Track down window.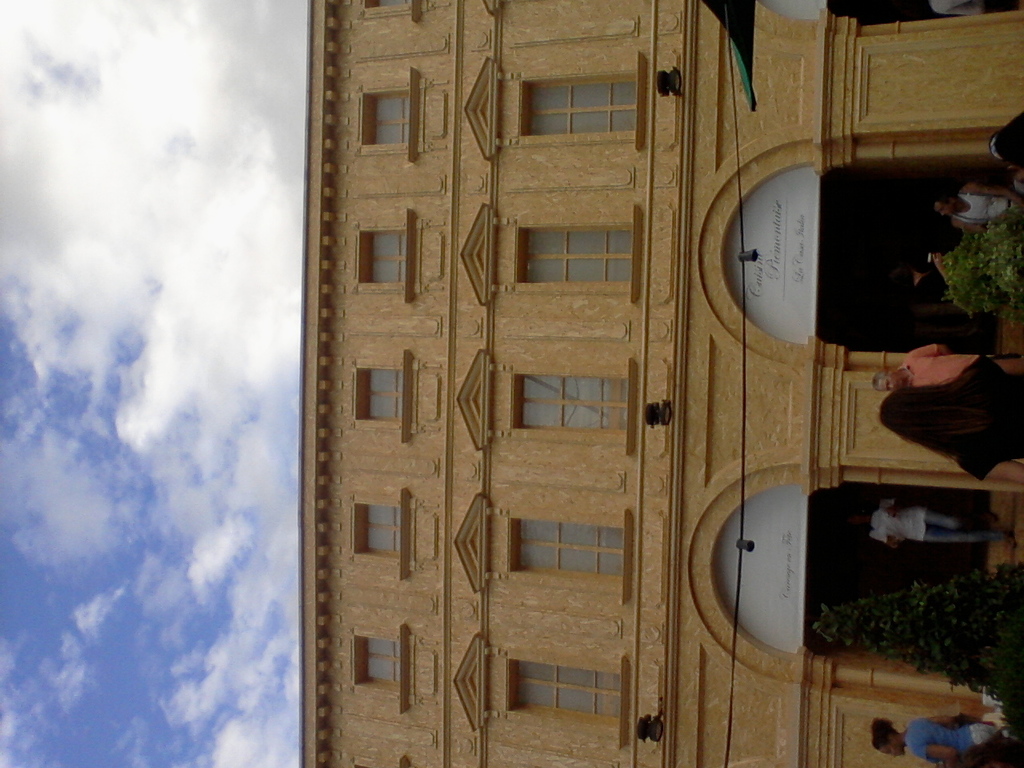
Tracked to bbox=(353, 206, 414, 304).
